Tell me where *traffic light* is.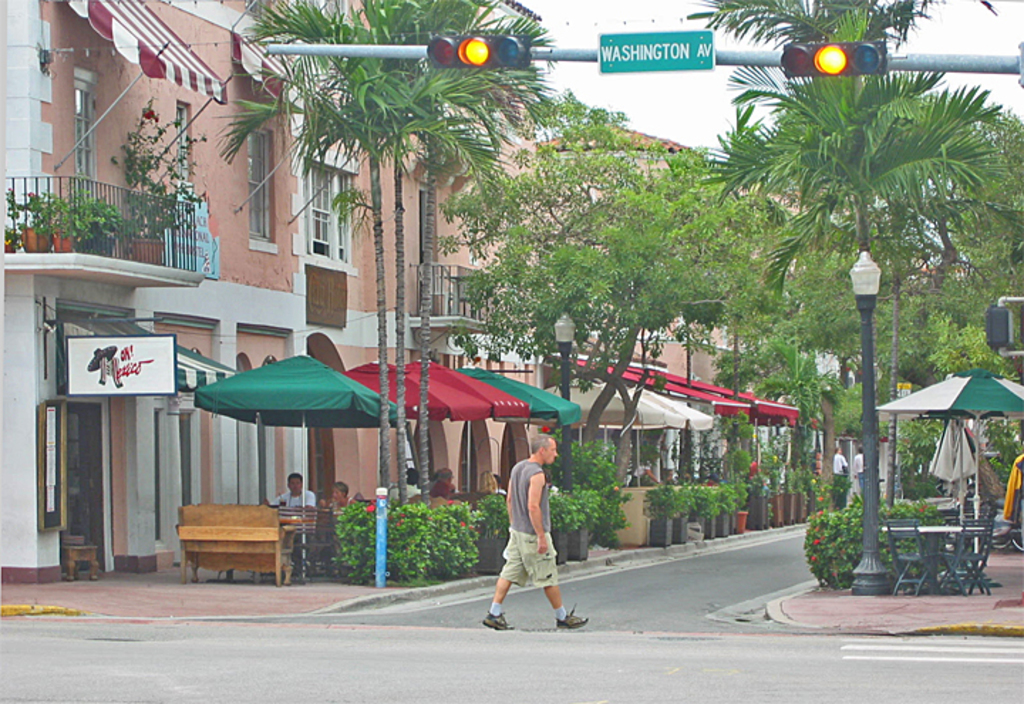
*traffic light* is at (left=424, top=34, right=530, bottom=68).
